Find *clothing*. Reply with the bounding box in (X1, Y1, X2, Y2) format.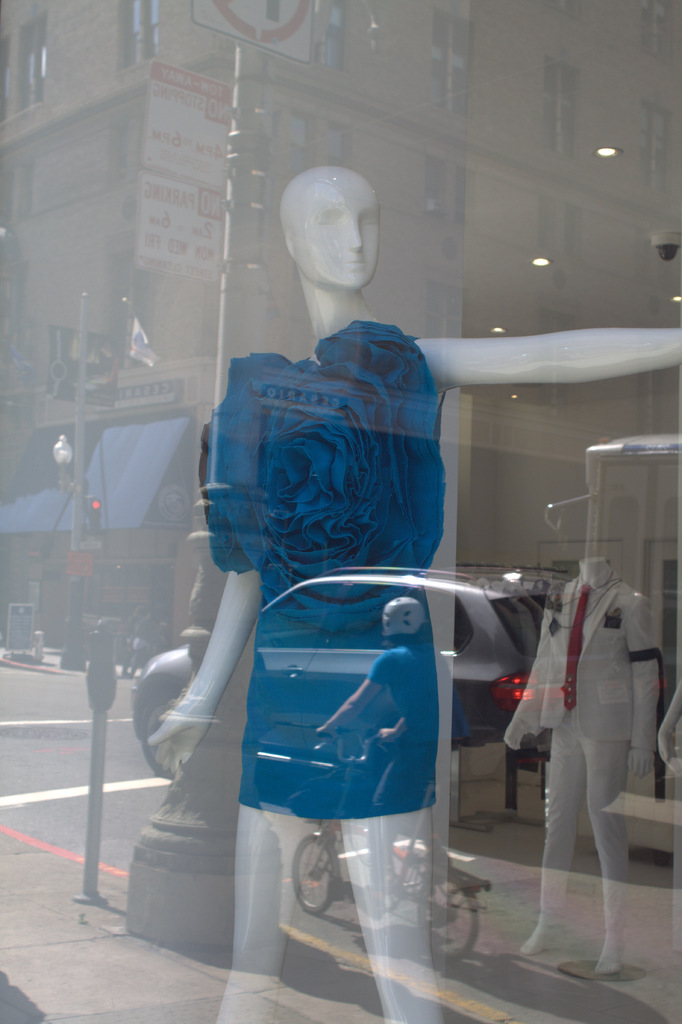
(520, 547, 663, 964).
